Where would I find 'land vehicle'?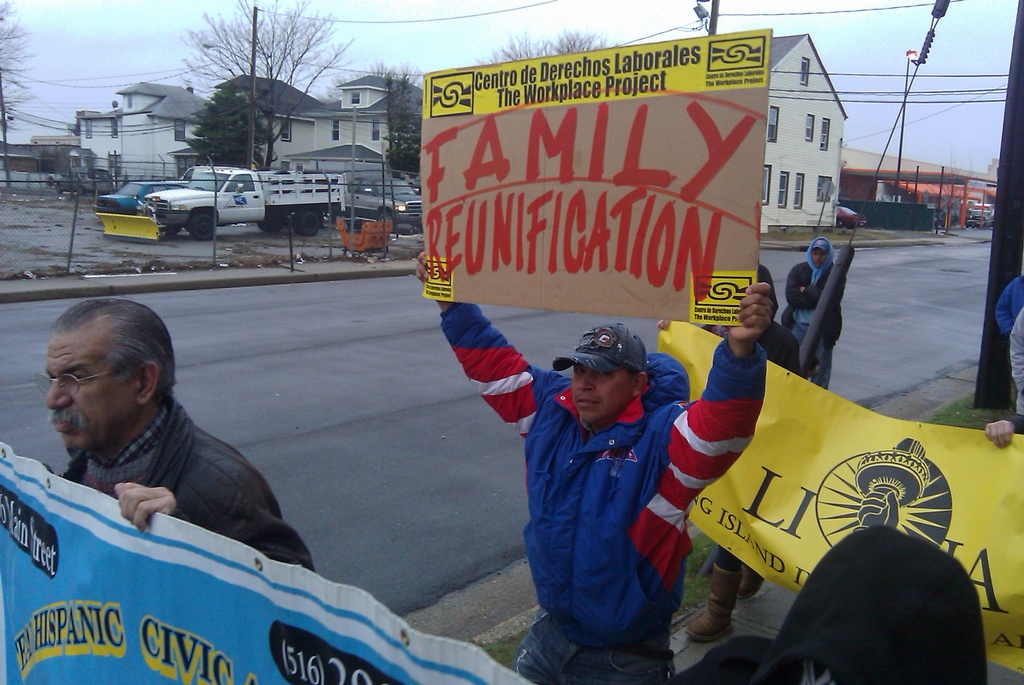
At BBox(344, 174, 424, 232).
